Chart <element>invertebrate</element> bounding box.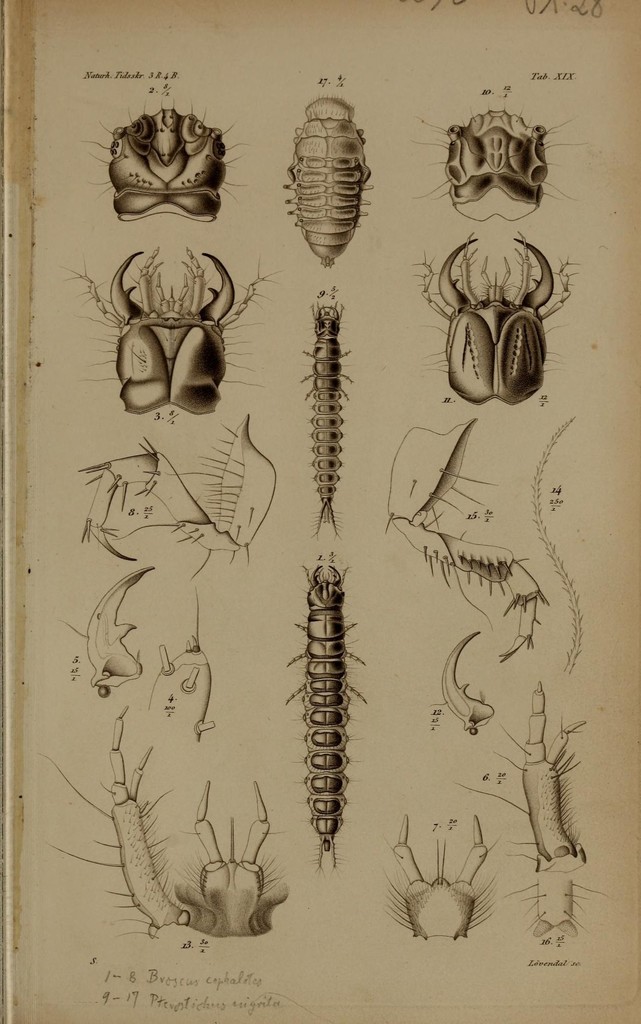
Charted: {"x1": 462, "y1": 678, "x2": 586, "y2": 870}.
